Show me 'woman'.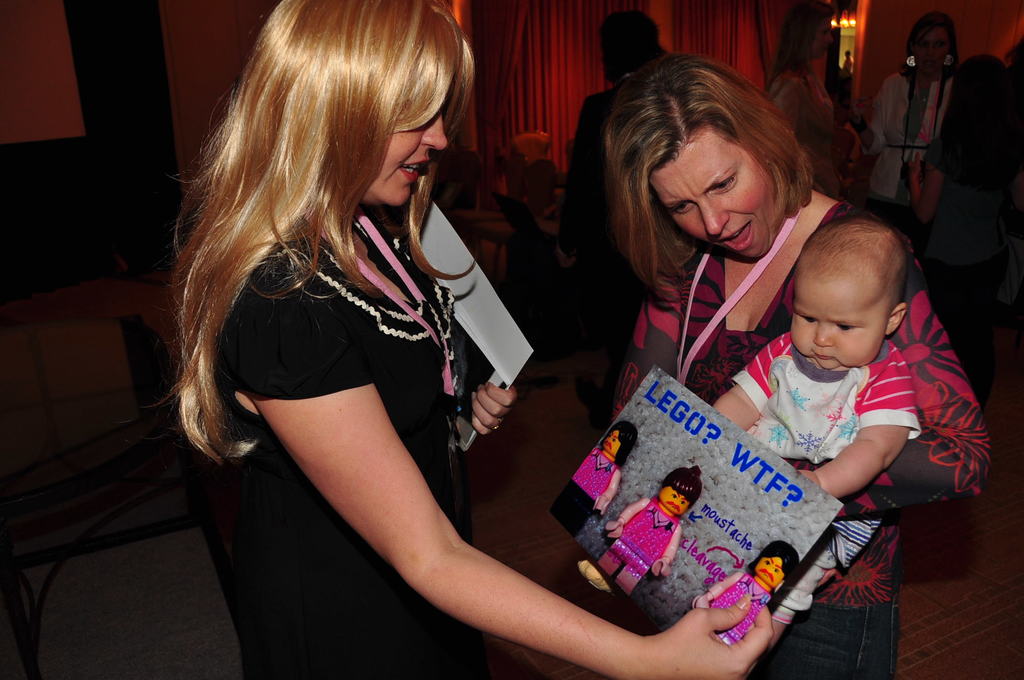
'woman' is here: box(767, 0, 831, 209).
